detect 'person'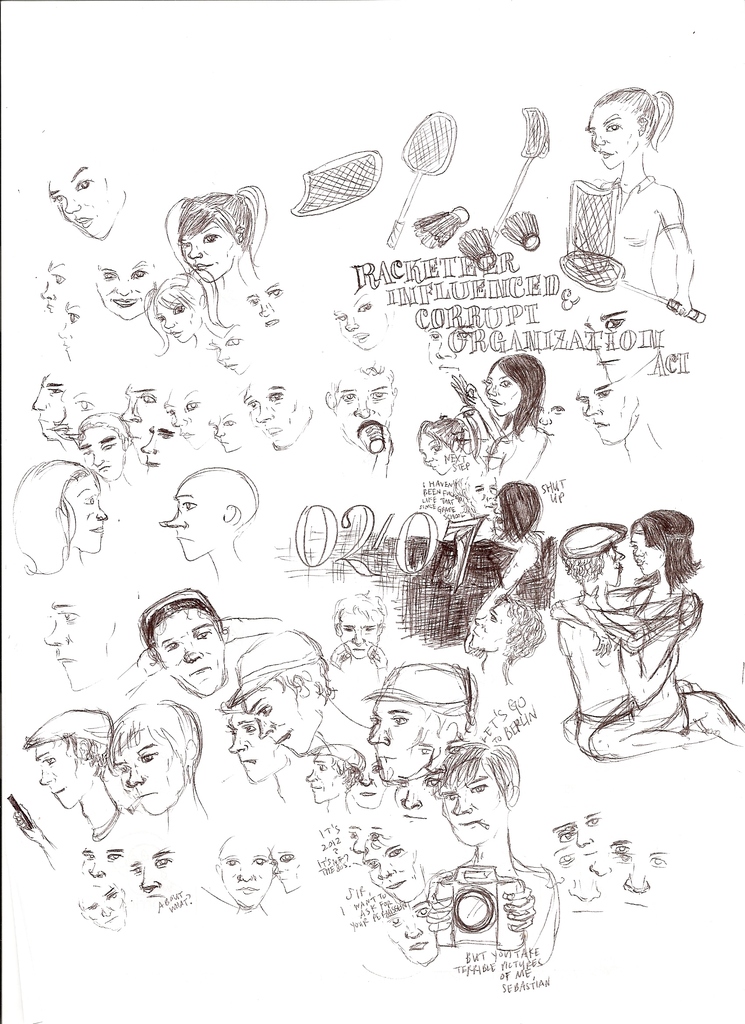
box=[242, 634, 334, 757]
